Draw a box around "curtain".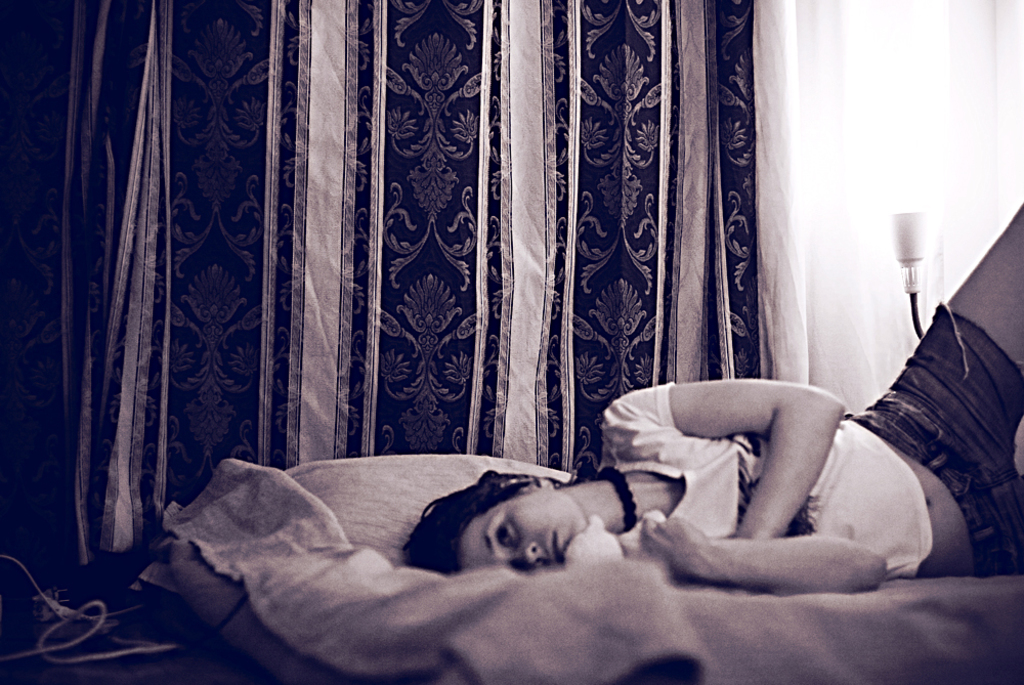
x1=0, y1=0, x2=797, y2=548.
